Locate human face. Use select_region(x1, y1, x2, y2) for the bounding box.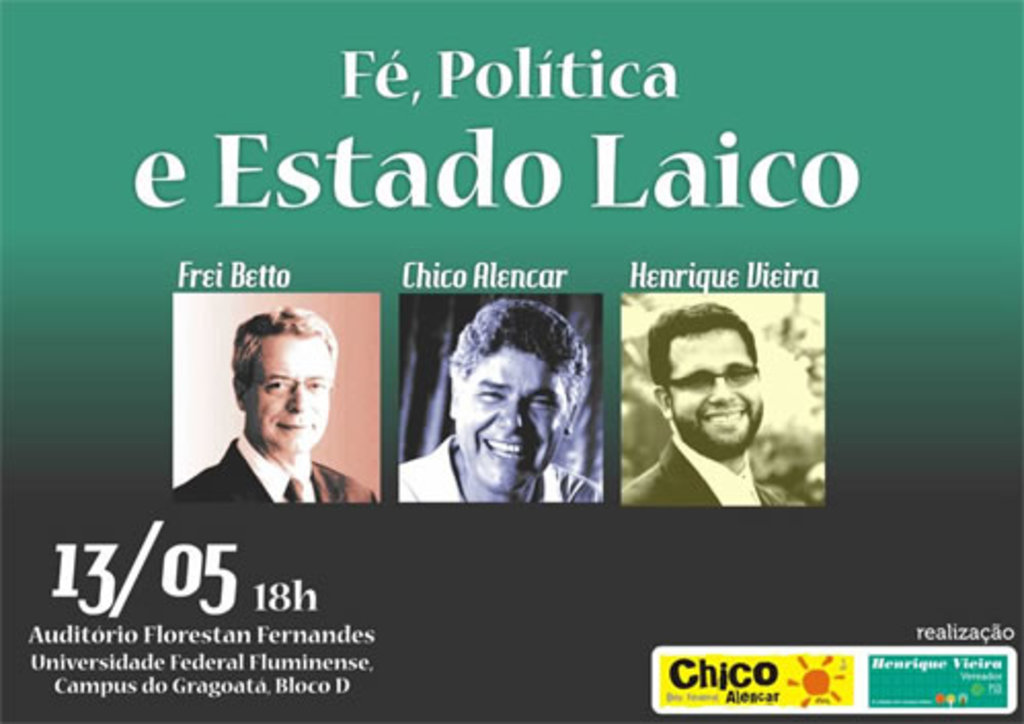
select_region(456, 336, 570, 494).
